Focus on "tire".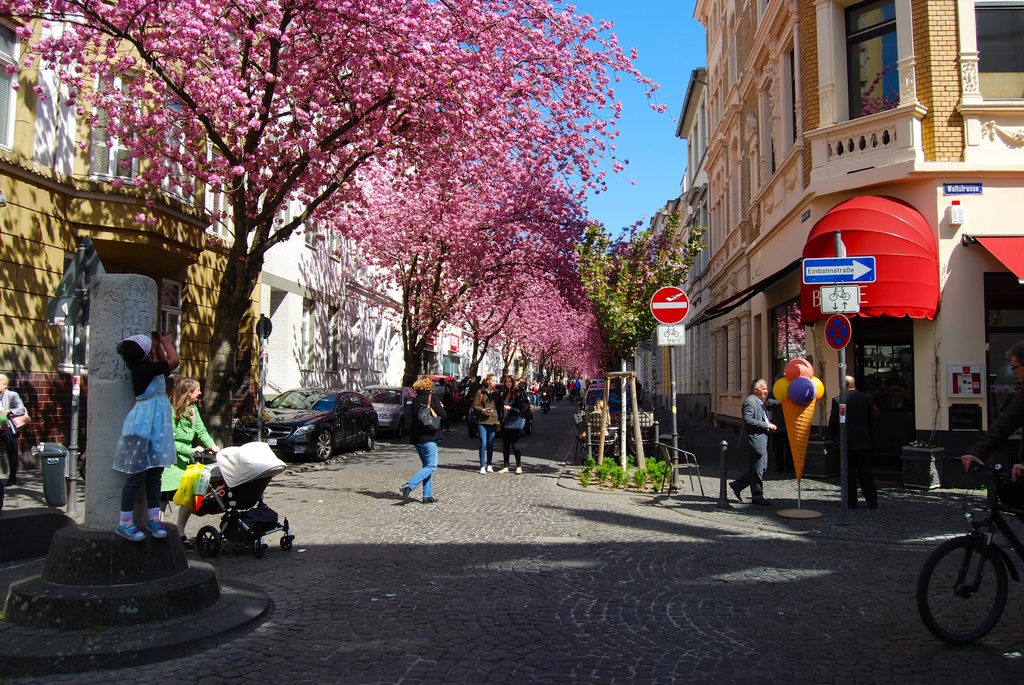
Focused at {"left": 365, "top": 425, "right": 376, "bottom": 450}.
